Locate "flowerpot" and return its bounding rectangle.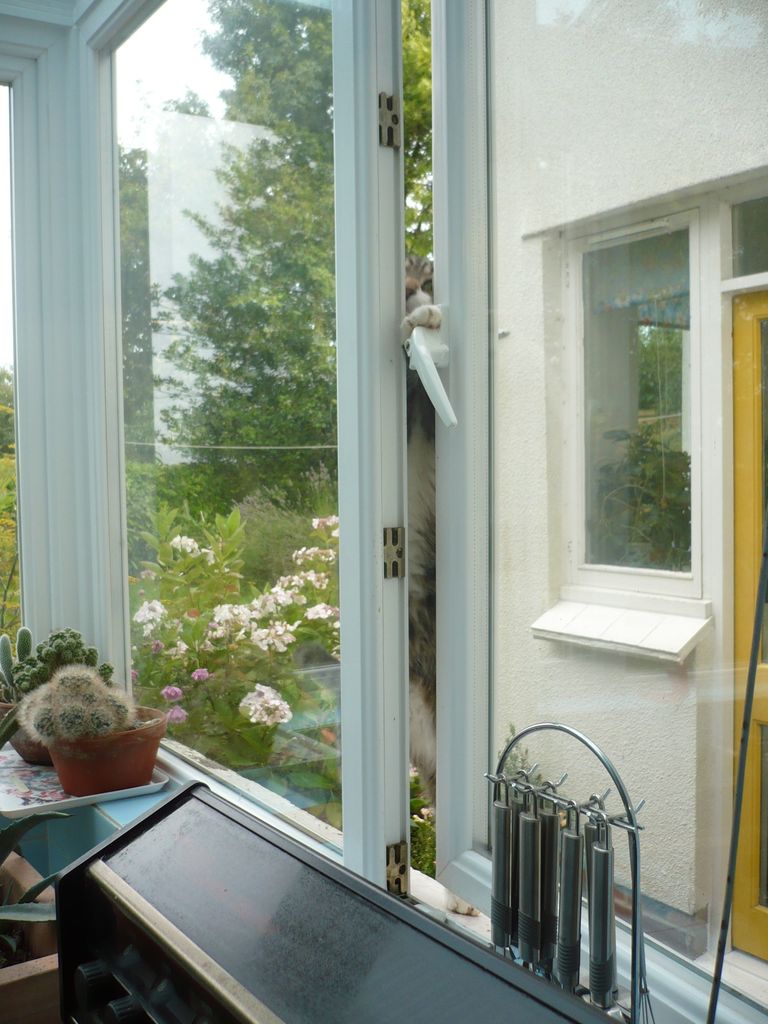
bbox(17, 686, 157, 804).
